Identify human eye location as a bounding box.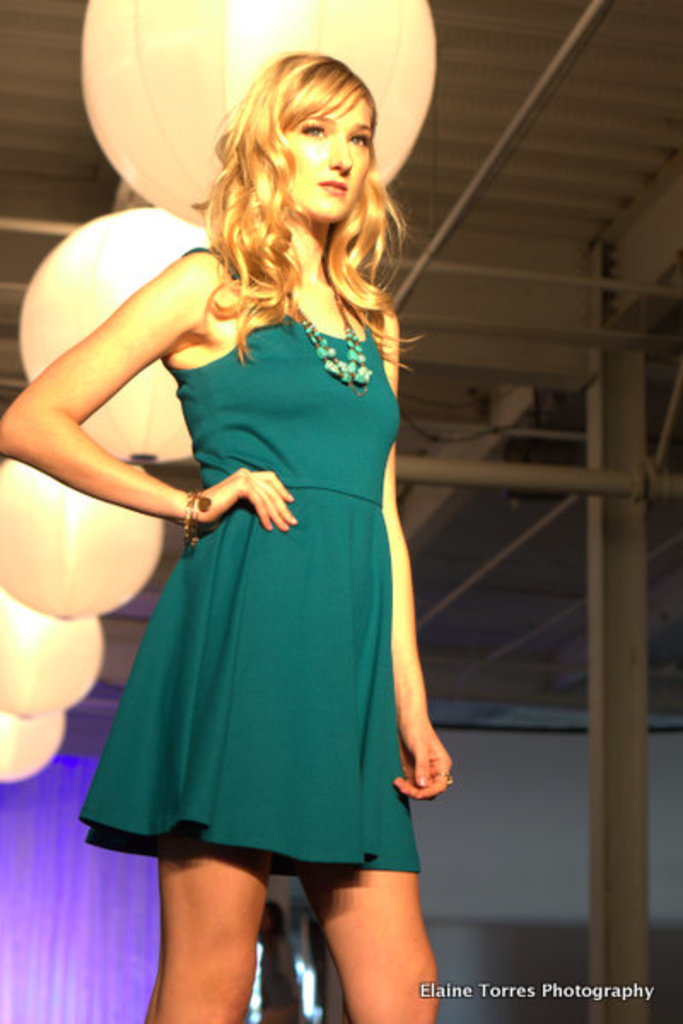
rect(295, 121, 326, 135).
